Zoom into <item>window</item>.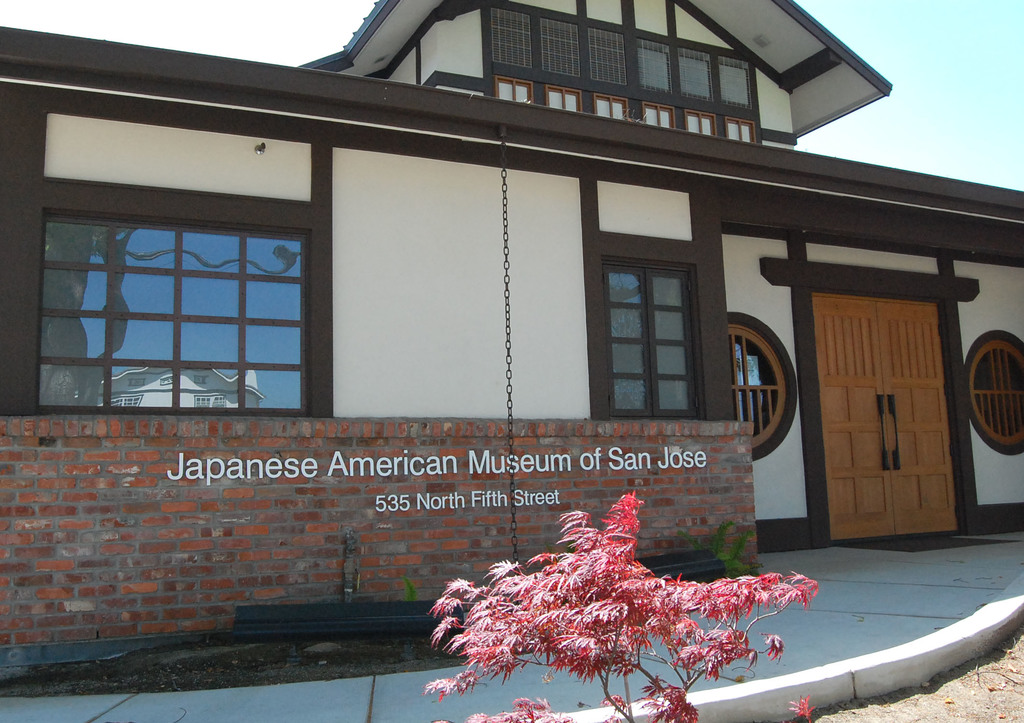
Zoom target: select_region(588, 96, 628, 118).
